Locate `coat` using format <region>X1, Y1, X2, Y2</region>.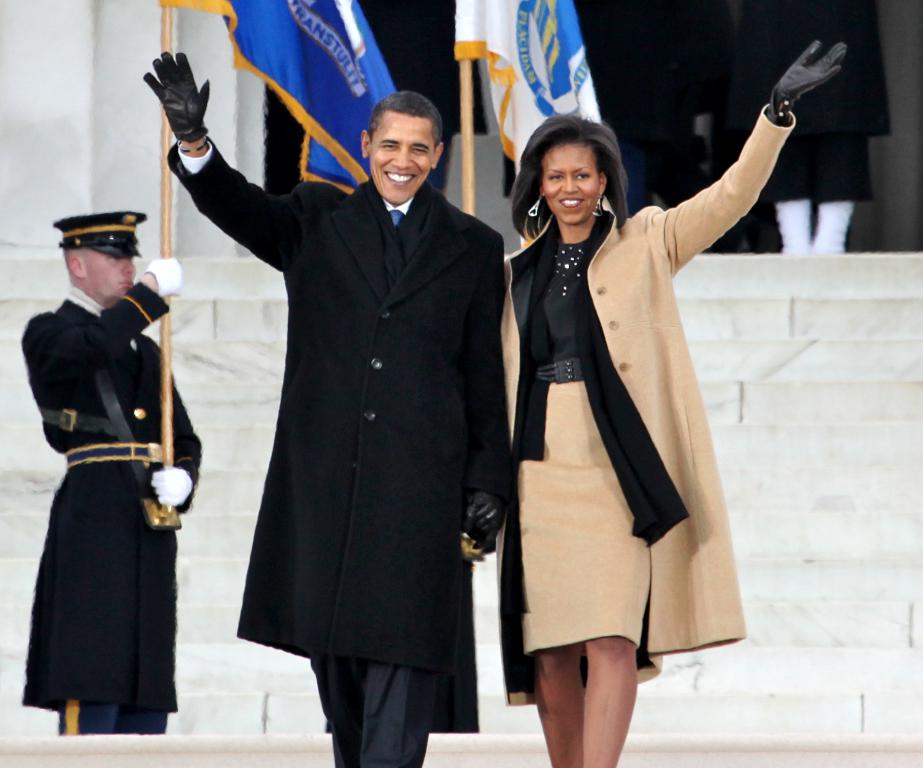
<region>20, 285, 204, 712</region>.
